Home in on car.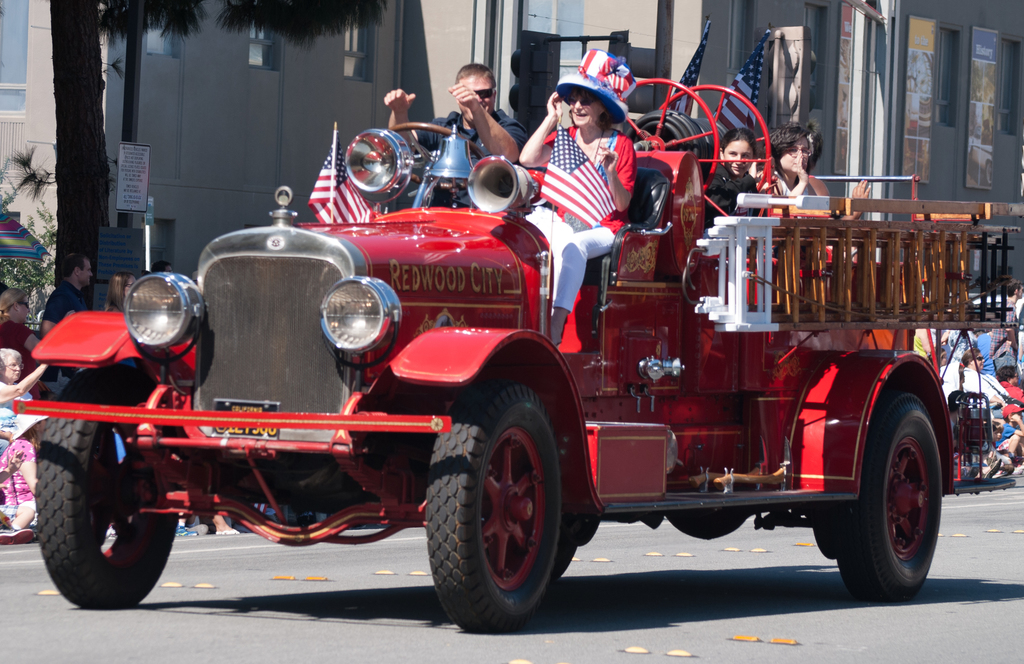
Homed in at l=0, t=73, r=1015, b=645.
